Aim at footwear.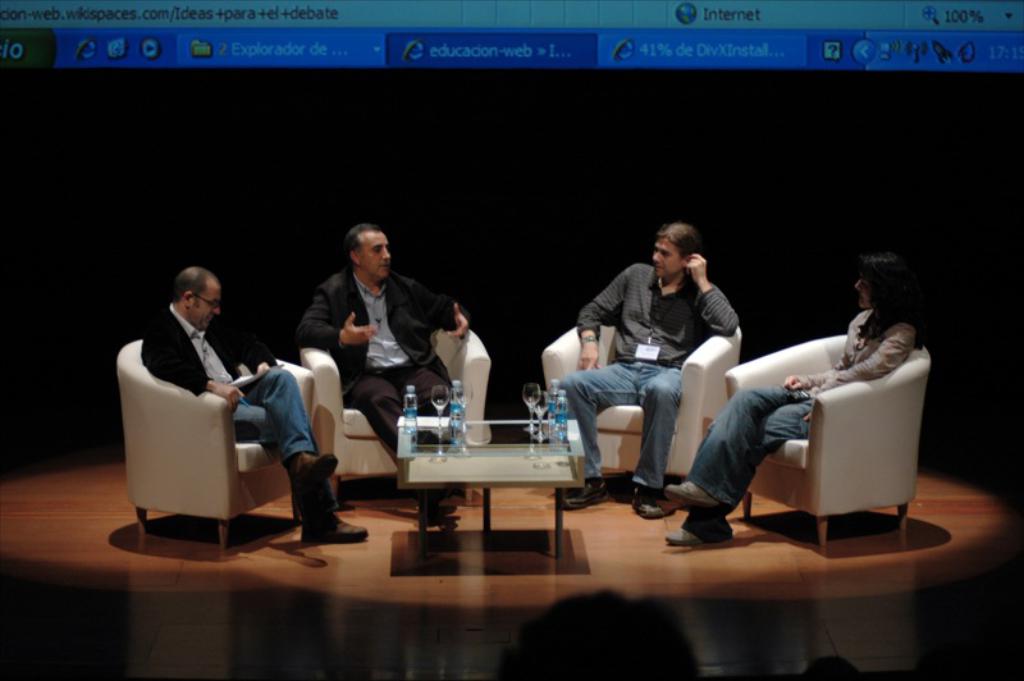
Aimed at box(671, 518, 728, 547).
